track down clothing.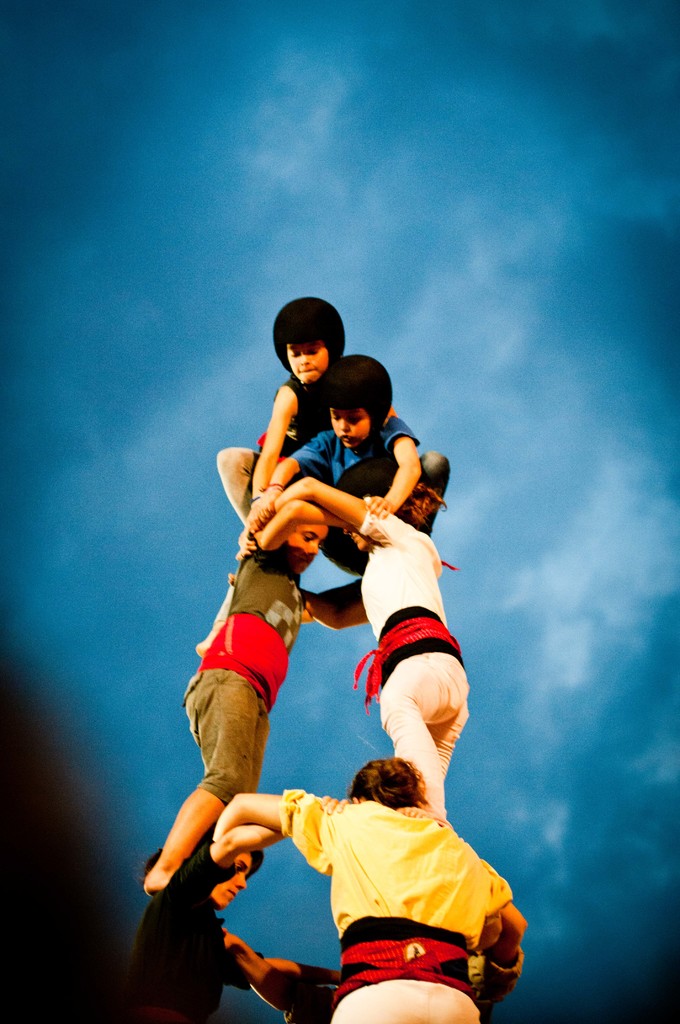
Tracked to (x1=171, y1=547, x2=277, y2=767).
